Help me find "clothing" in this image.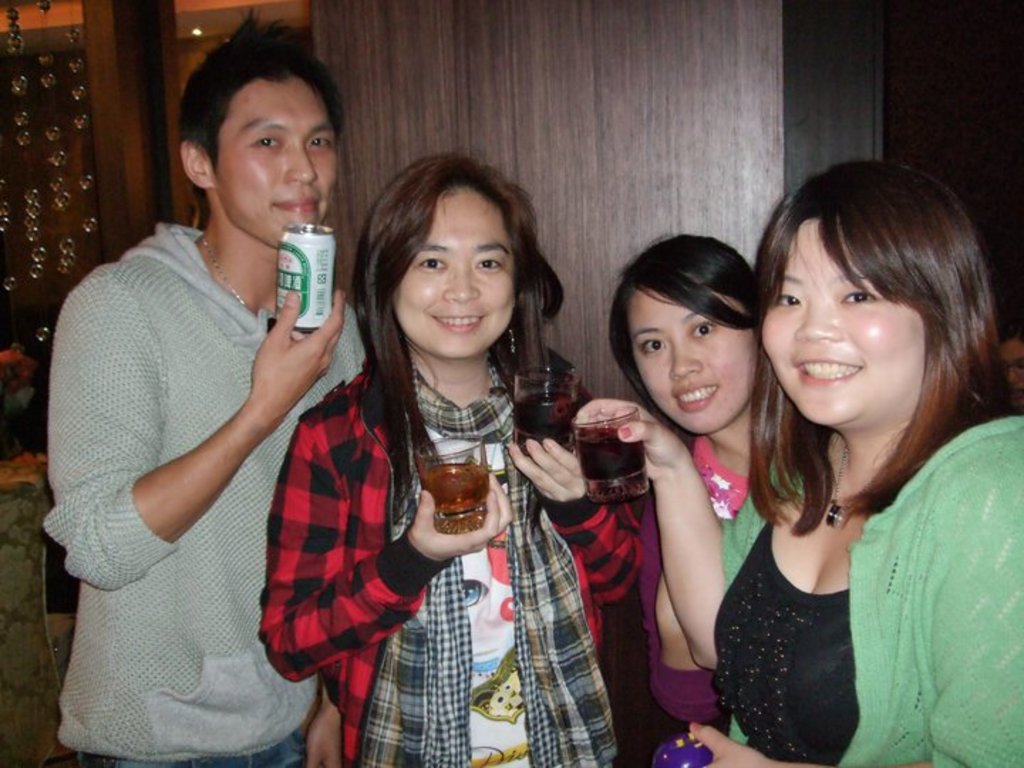
Found it: (x1=256, y1=353, x2=640, y2=767).
